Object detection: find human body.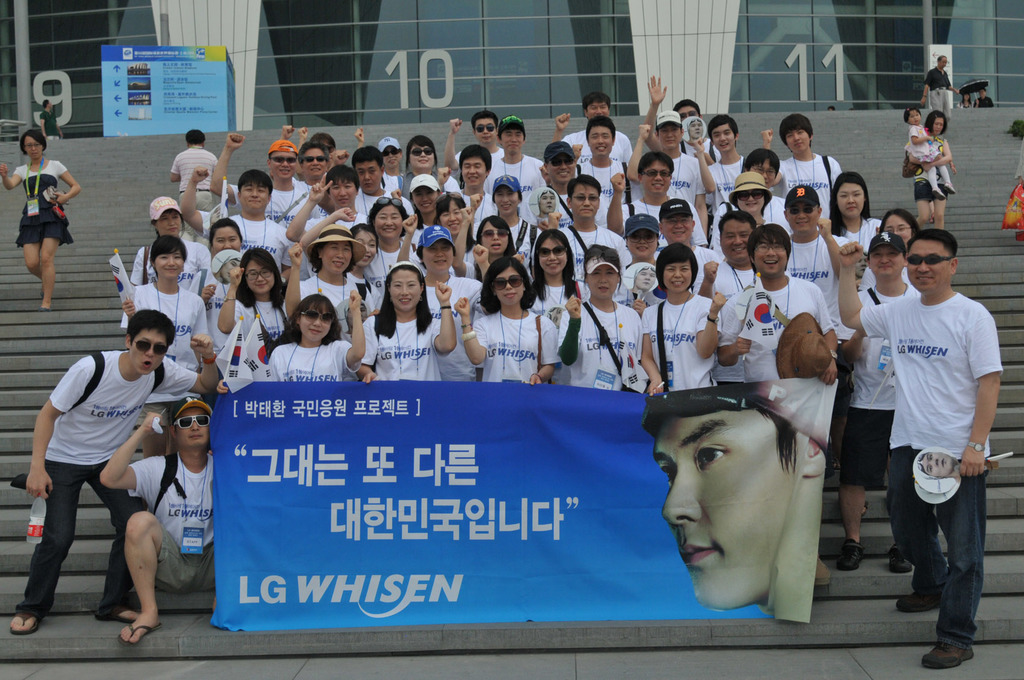
box=[467, 166, 551, 287].
